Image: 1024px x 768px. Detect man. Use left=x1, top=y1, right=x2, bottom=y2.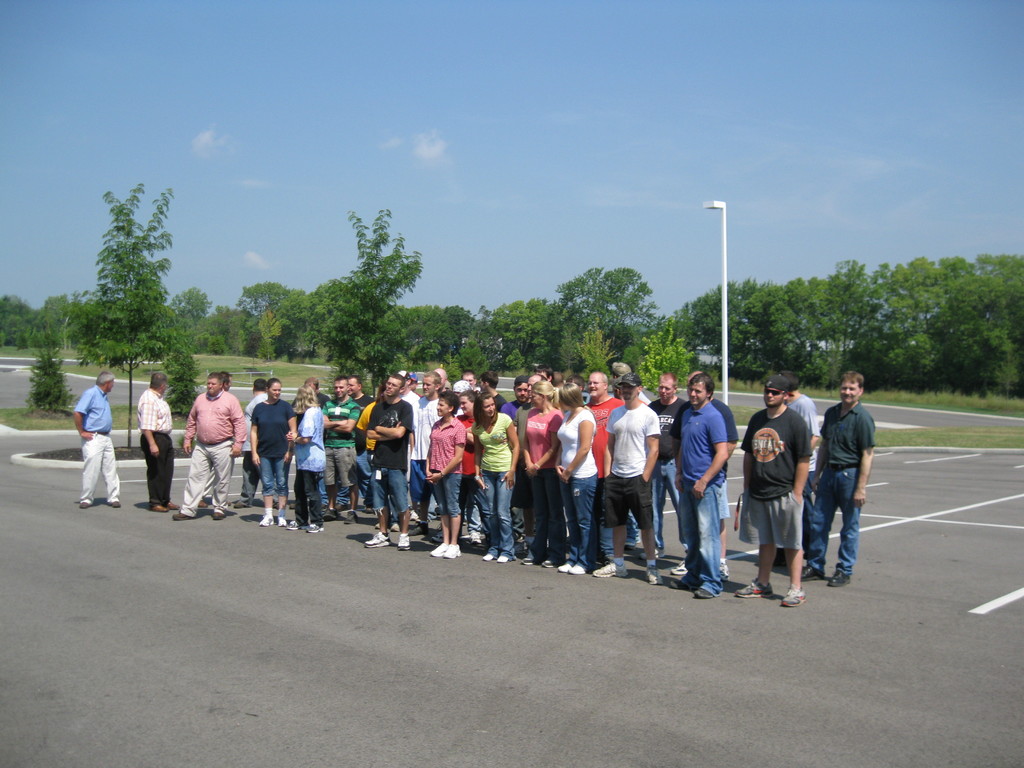
left=223, top=371, right=234, bottom=393.
